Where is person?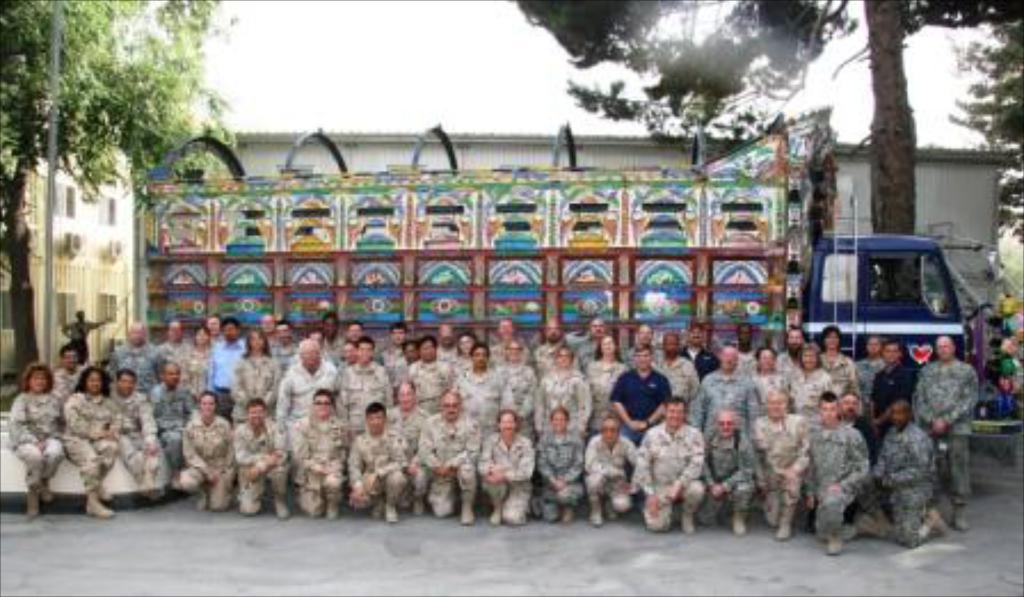
crop(2, 364, 66, 519).
